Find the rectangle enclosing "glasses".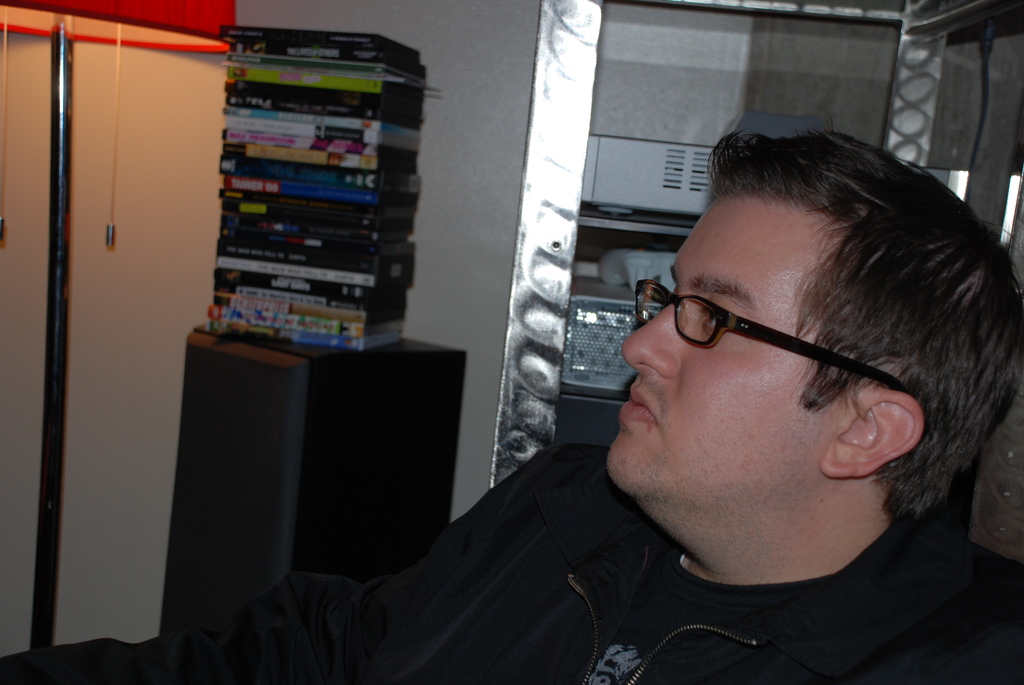
<region>631, 282, 888, 386</region>.
